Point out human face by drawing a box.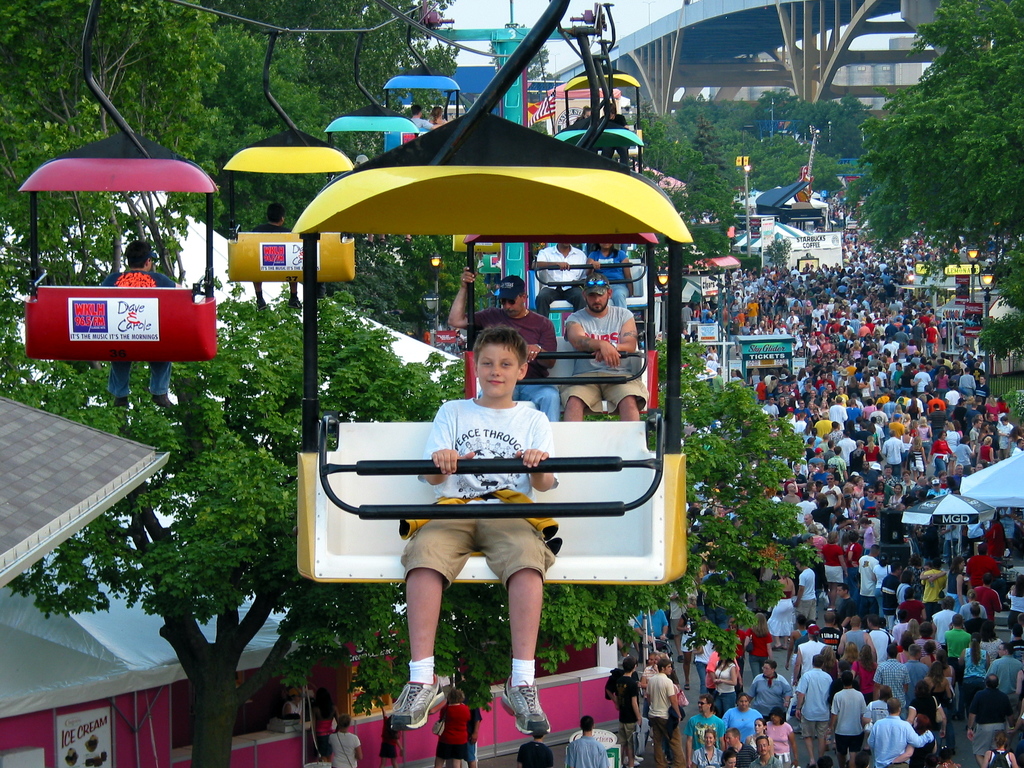
rect(587, 294, 611, 314).
